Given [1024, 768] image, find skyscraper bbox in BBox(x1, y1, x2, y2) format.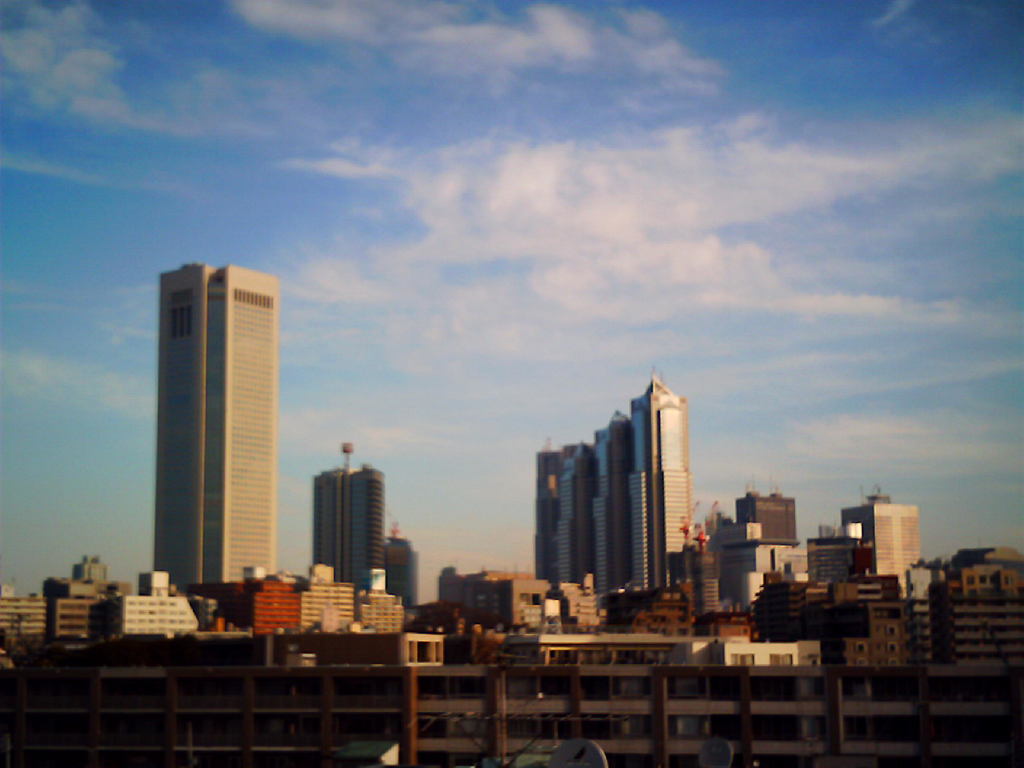
BBox(154, 257, 285, 594).
